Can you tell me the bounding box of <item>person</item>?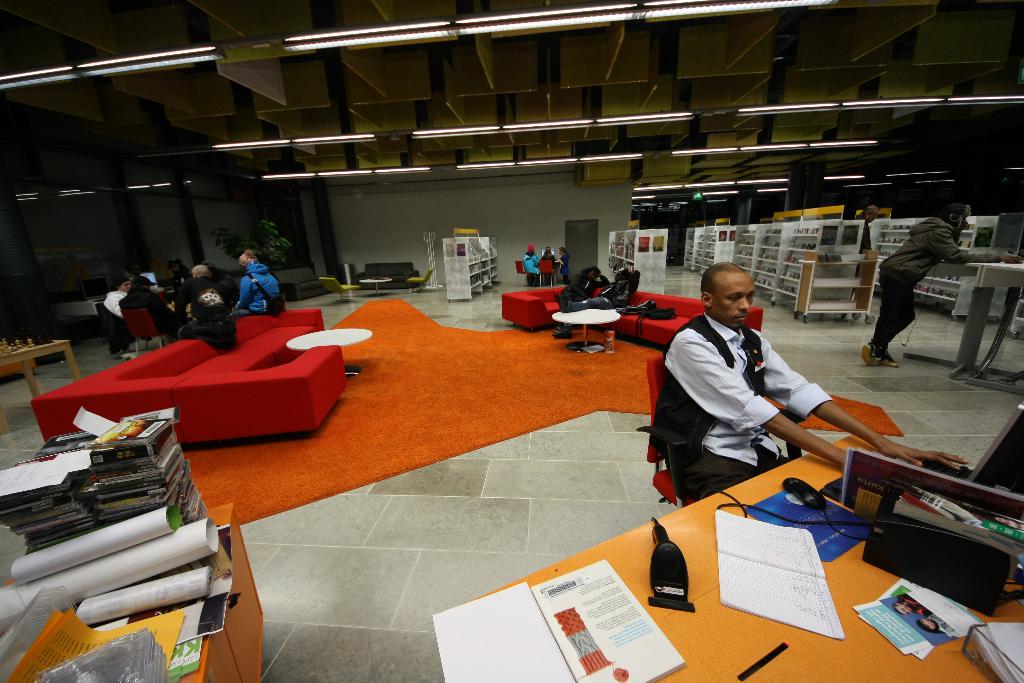
pyautogui.locateOnScreen(542, 241, 556, 273).
